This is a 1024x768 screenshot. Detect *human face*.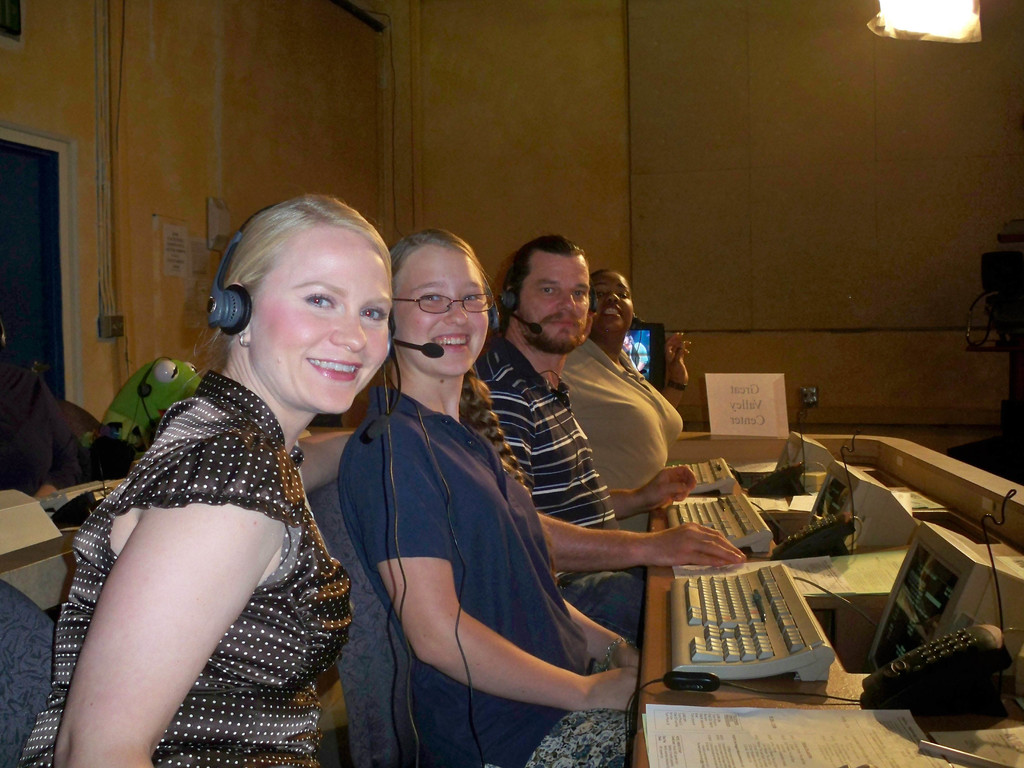
(243,234,394,410).
